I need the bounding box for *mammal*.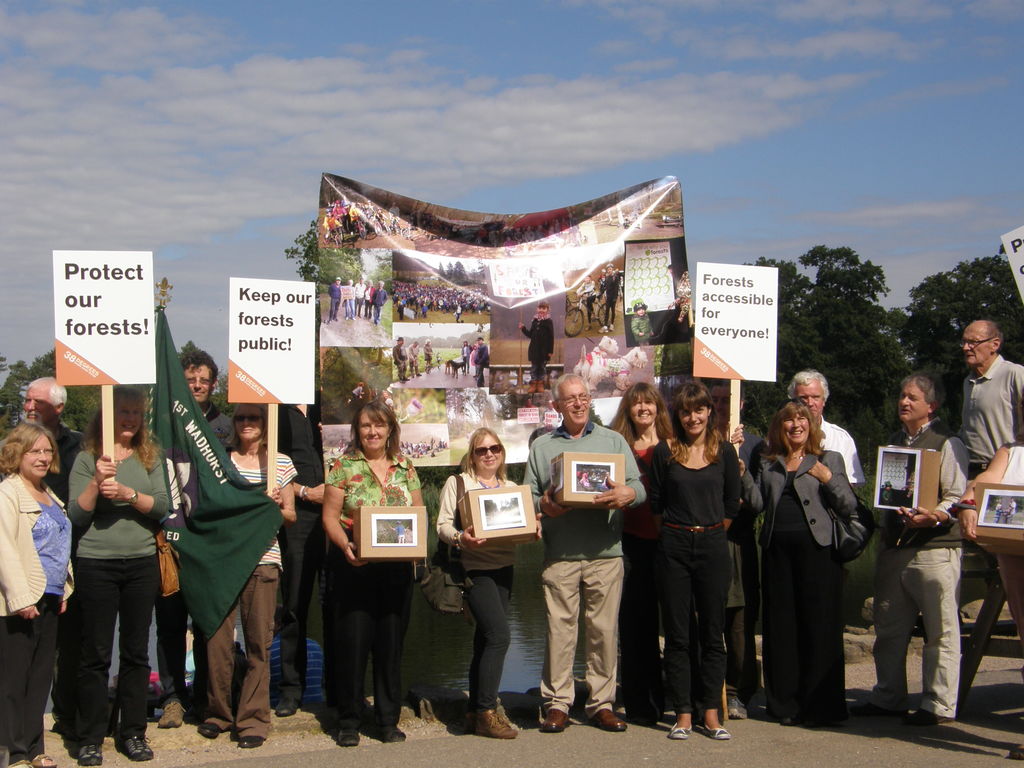
Here it is: crop(344, 276, 357, 319).
